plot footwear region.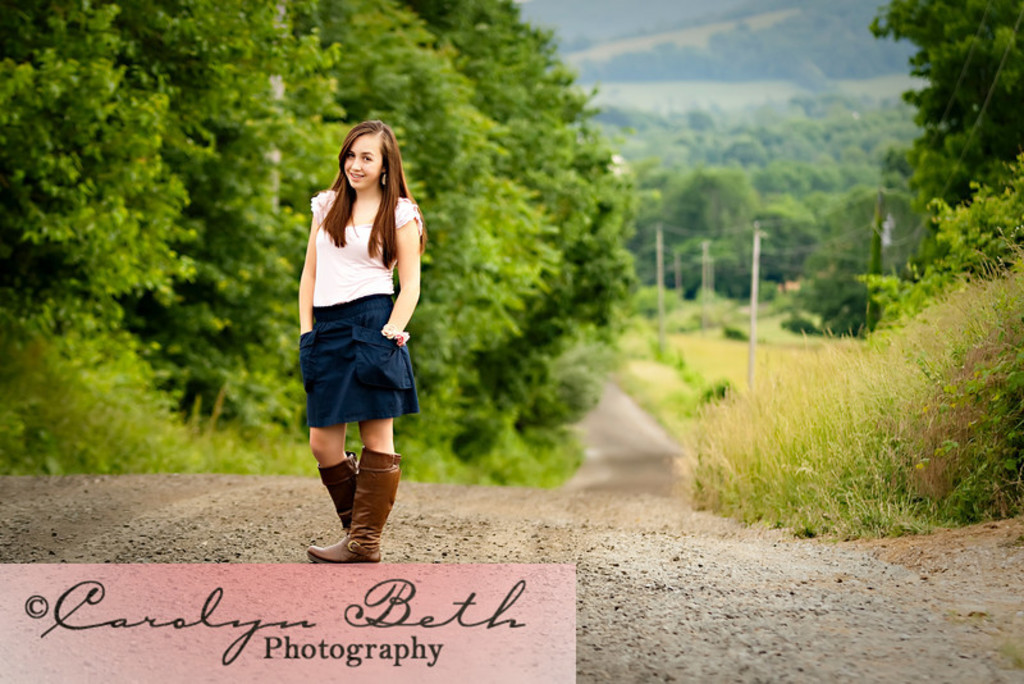
Plotted at detection(317, 452, 360, 547).
